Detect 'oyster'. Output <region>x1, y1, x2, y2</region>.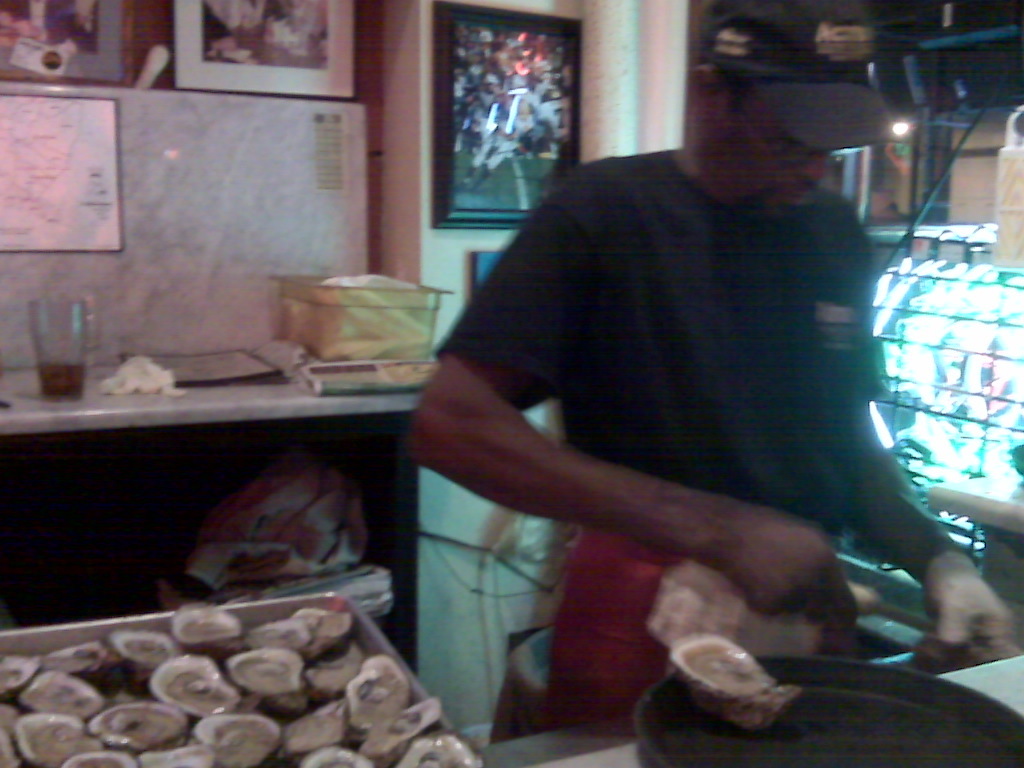
<region>910, 620, 1019, 676</region>.
